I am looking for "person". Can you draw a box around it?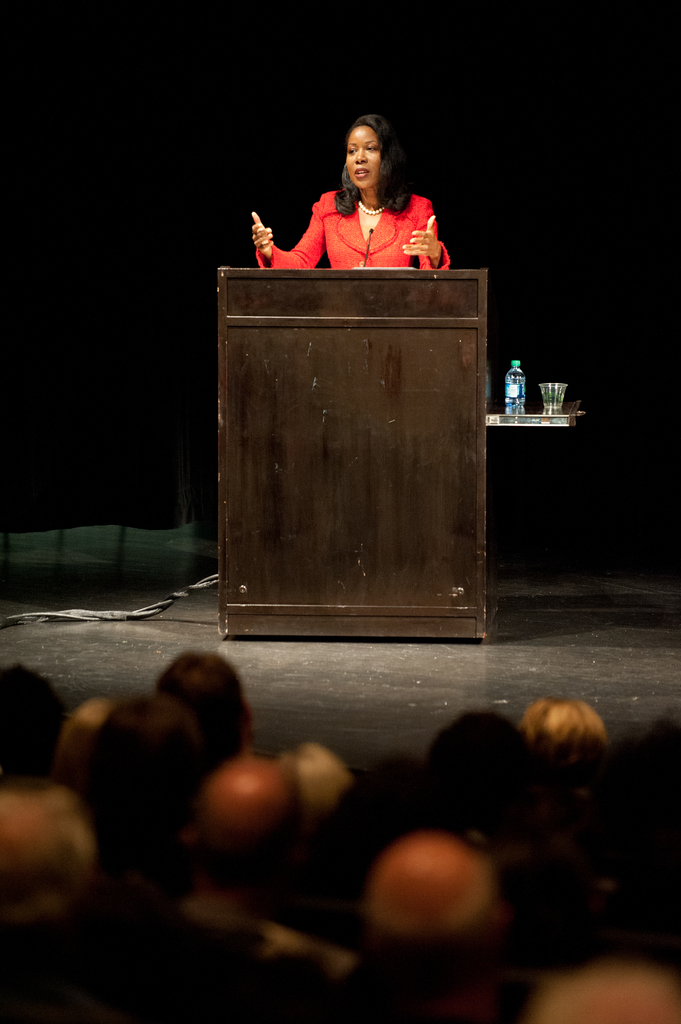
Sure, the bounding box is 269:117:463:276.
